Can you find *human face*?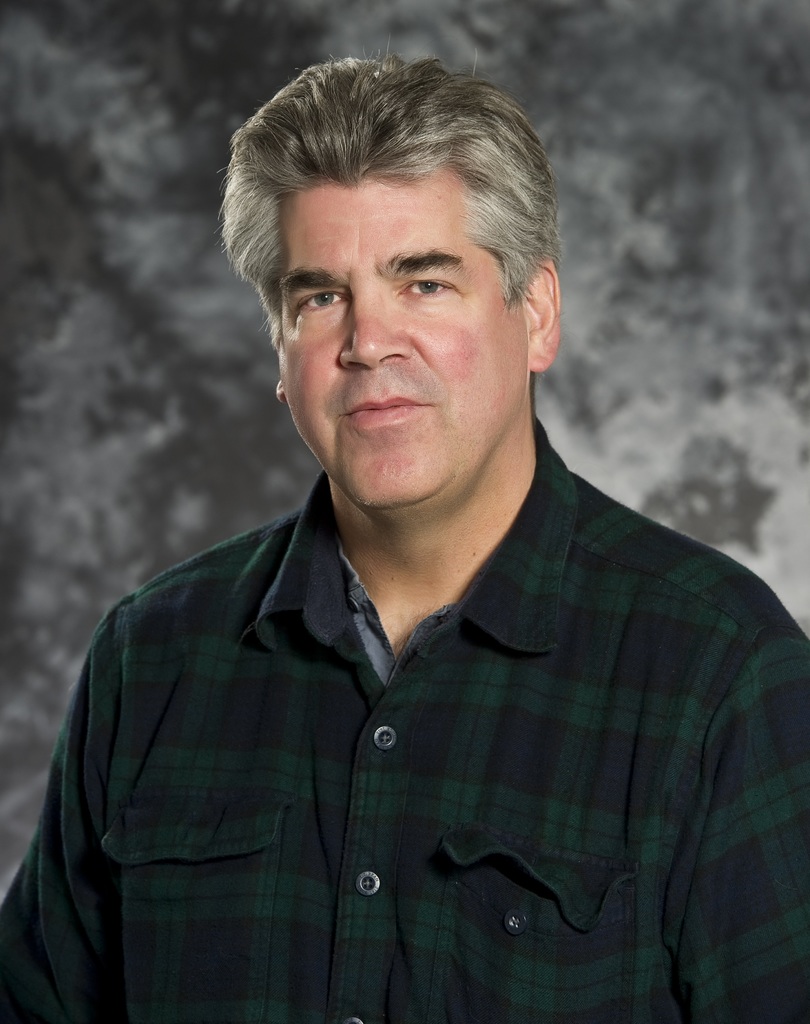
Yes, bounding box: pyautogui.locateOnScreen(282, 182, 528, 506).
